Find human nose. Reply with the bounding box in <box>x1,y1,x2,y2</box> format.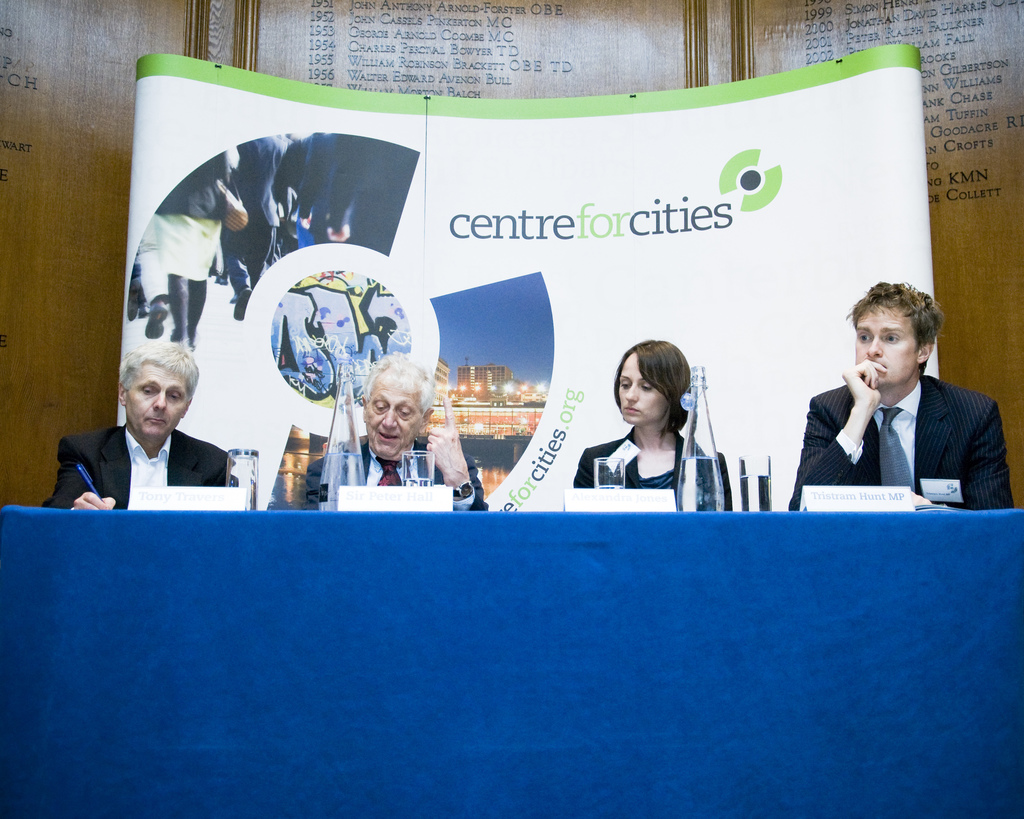
<box>381,408,397,426</box>.
